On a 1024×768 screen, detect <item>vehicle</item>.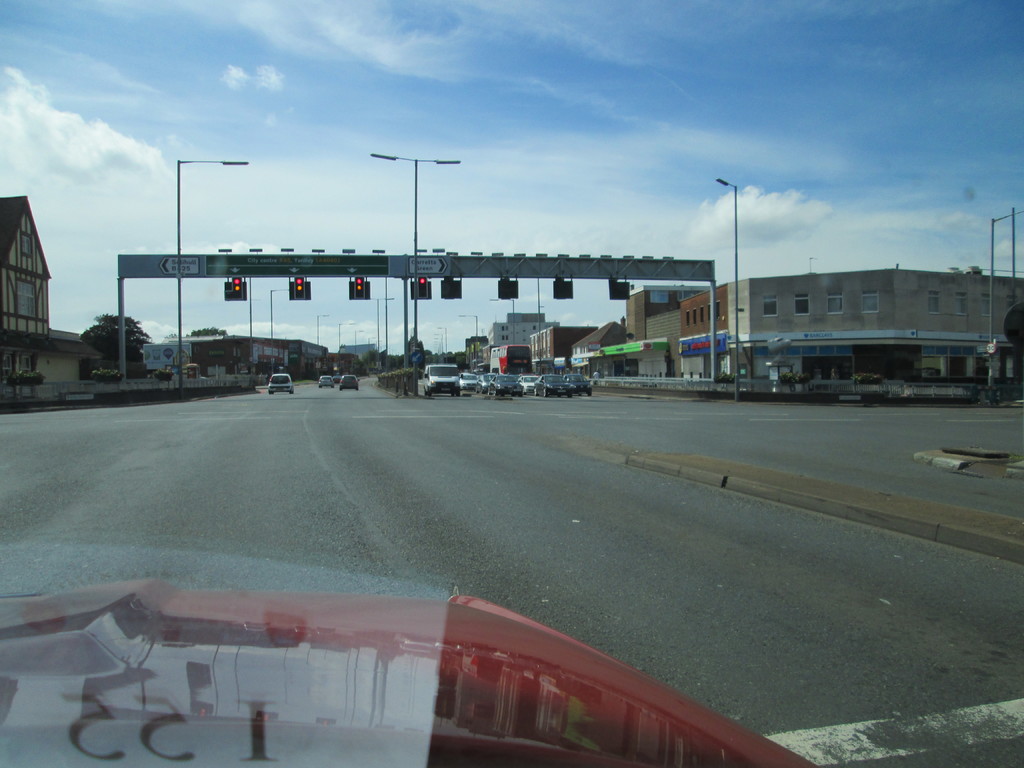
pyautogui.locateOnScreen(47, 589, 830, 767).
